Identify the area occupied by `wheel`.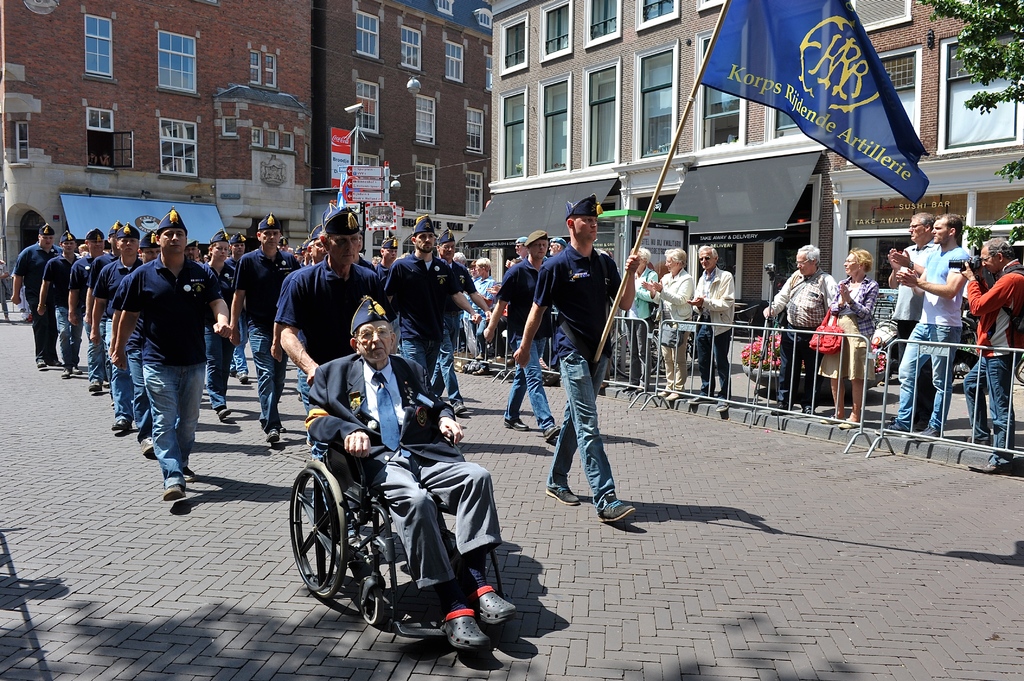
Area: bbox=(297, 474, 349, 621).
